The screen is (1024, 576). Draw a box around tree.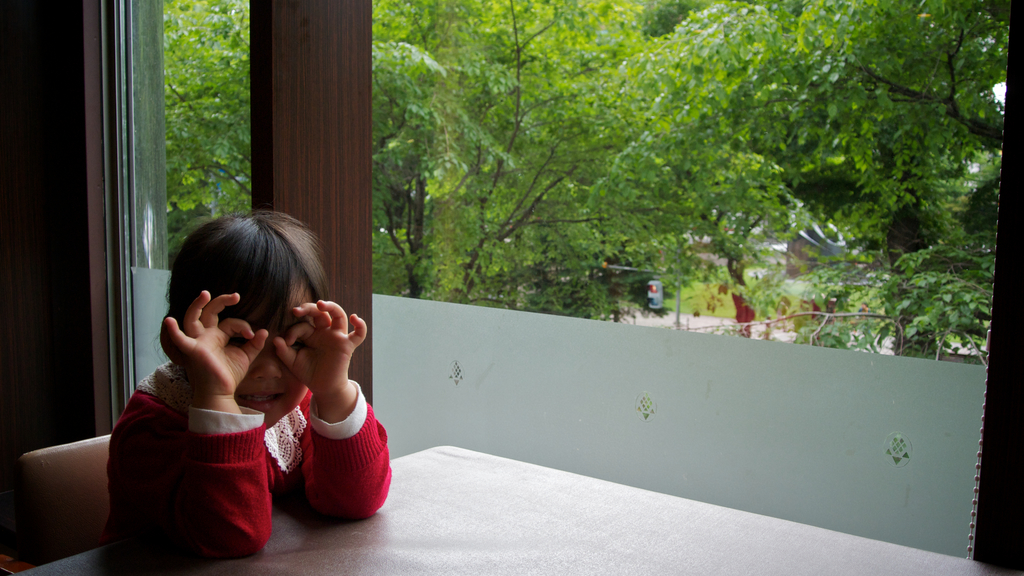
{"x1": 627, "y1": 0, "x2": 1018, "y2": 371}.
